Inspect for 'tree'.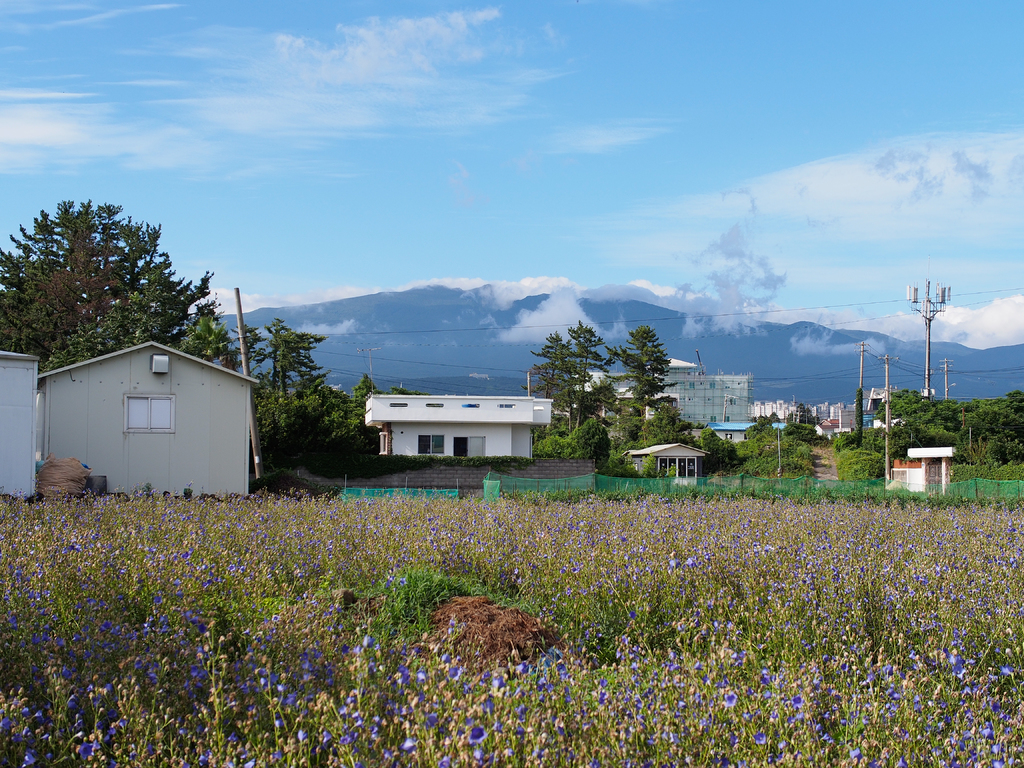
Inspection: (602, 324, 684, 436).
